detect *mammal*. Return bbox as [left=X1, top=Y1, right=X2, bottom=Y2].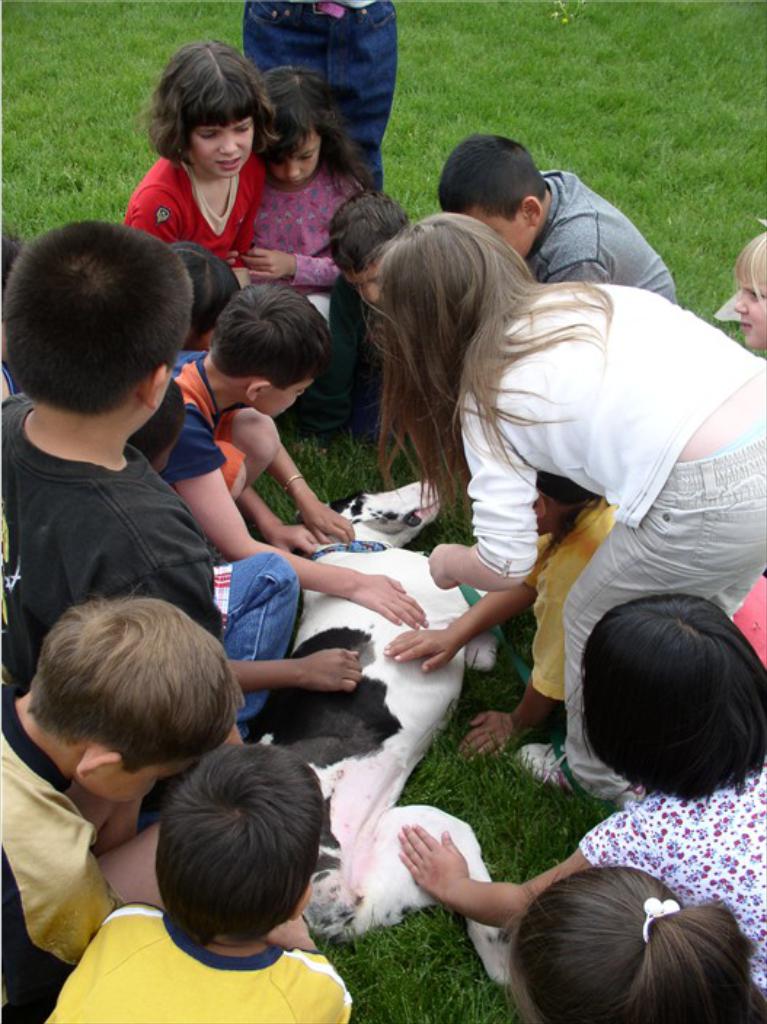
[left=354, top=208, right=766, bottom=793].
